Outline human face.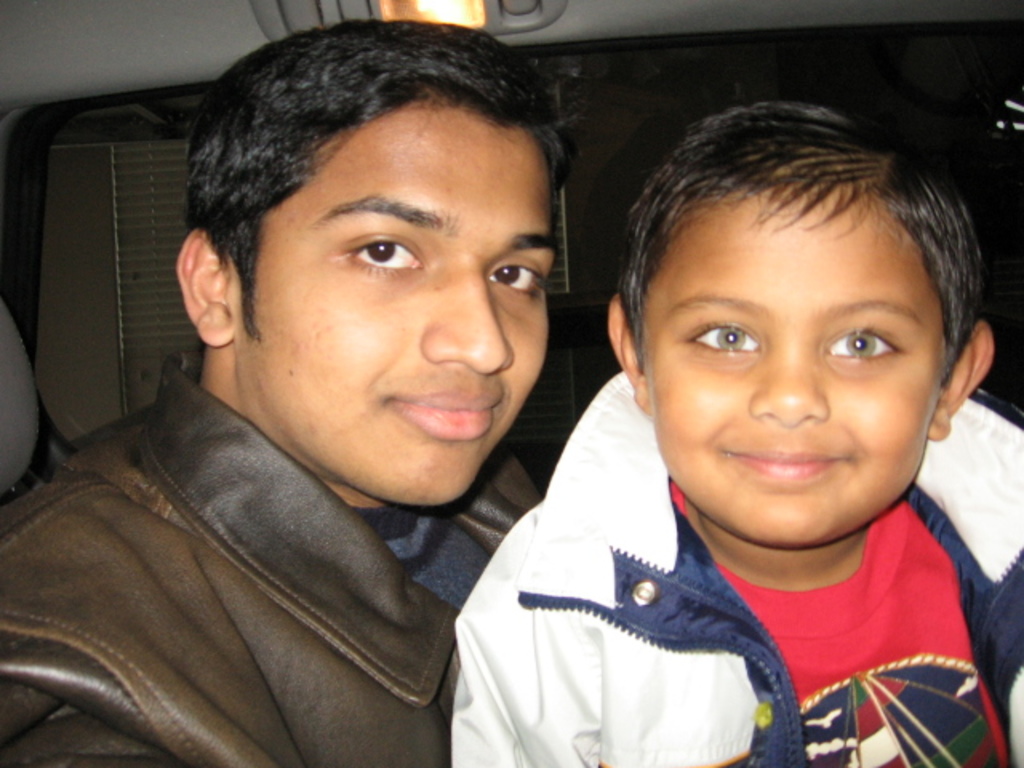
Outline: (611,101,1006,555).
